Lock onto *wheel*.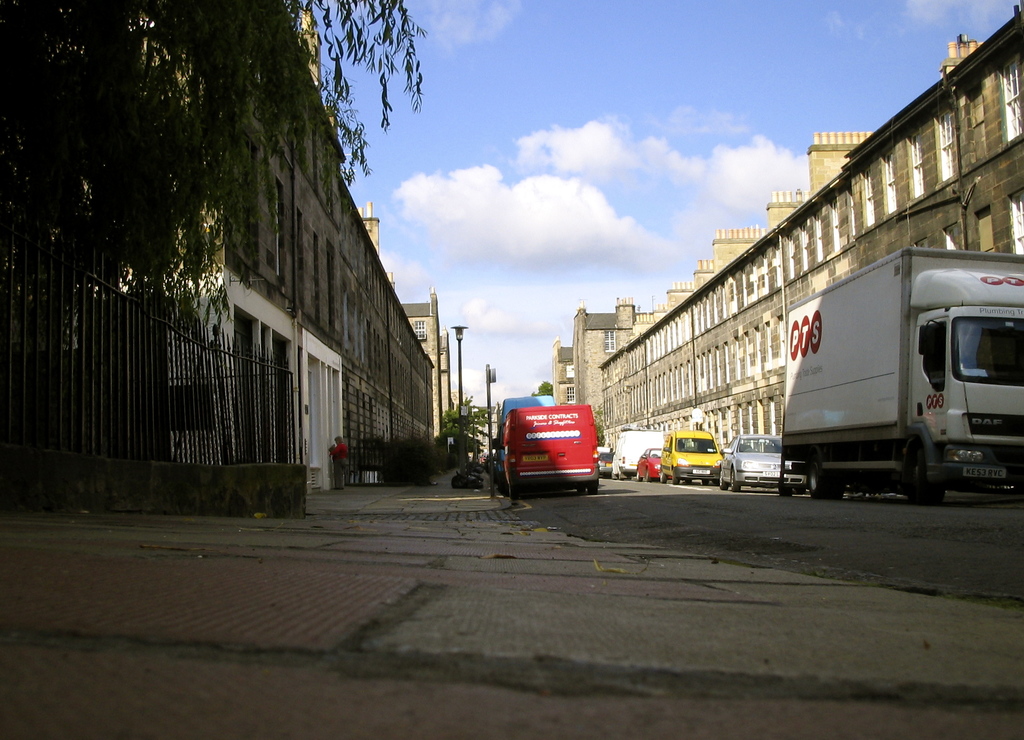
Locked: 620,470,625,480.
